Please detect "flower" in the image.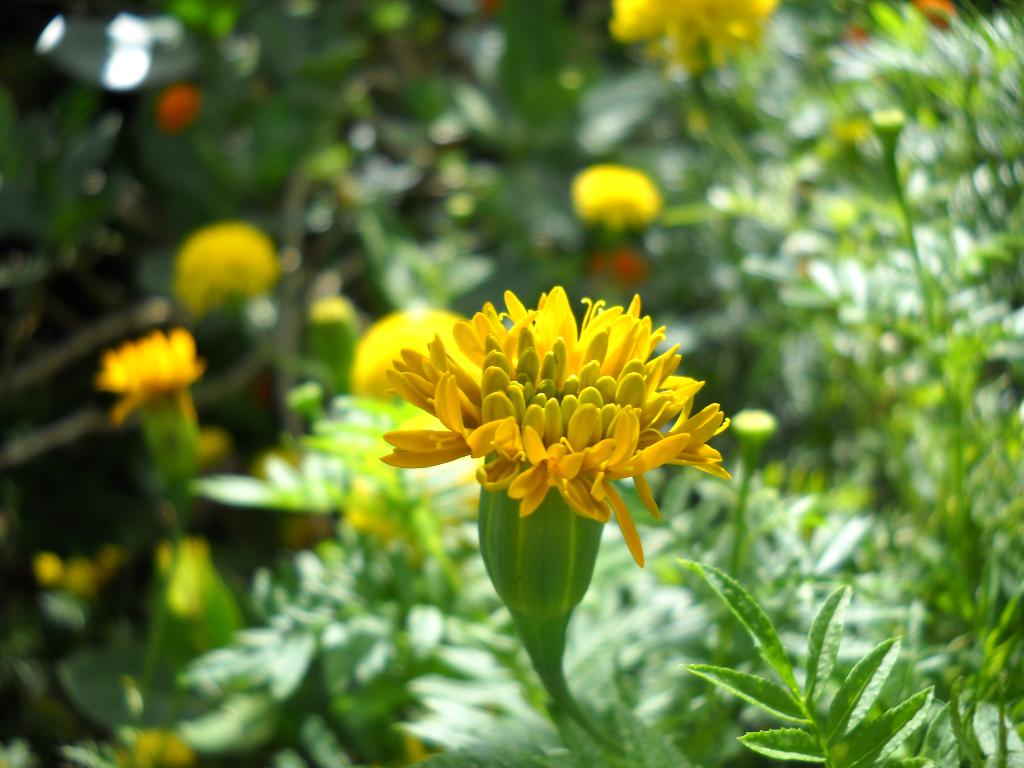
(left=89, top=329, right=218, bottom=424).
